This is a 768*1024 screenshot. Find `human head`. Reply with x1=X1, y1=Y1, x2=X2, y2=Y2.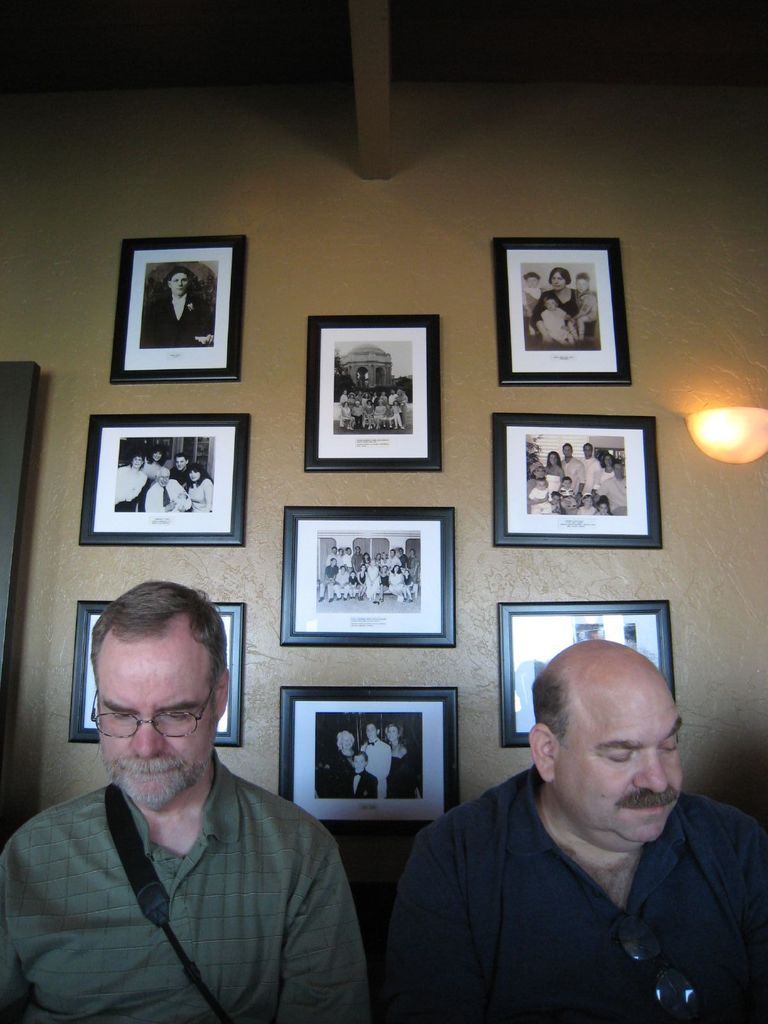
x1=550, y1=490, x2=563, y2=506.
